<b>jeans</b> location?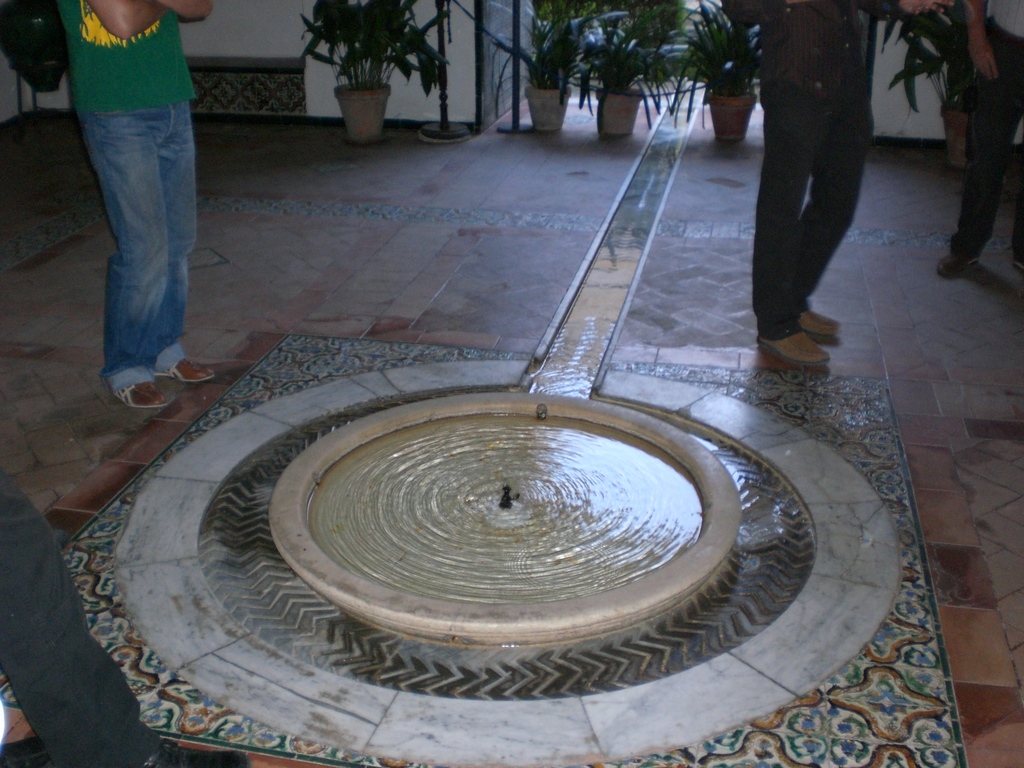
(950, 17, 1023, 262)
